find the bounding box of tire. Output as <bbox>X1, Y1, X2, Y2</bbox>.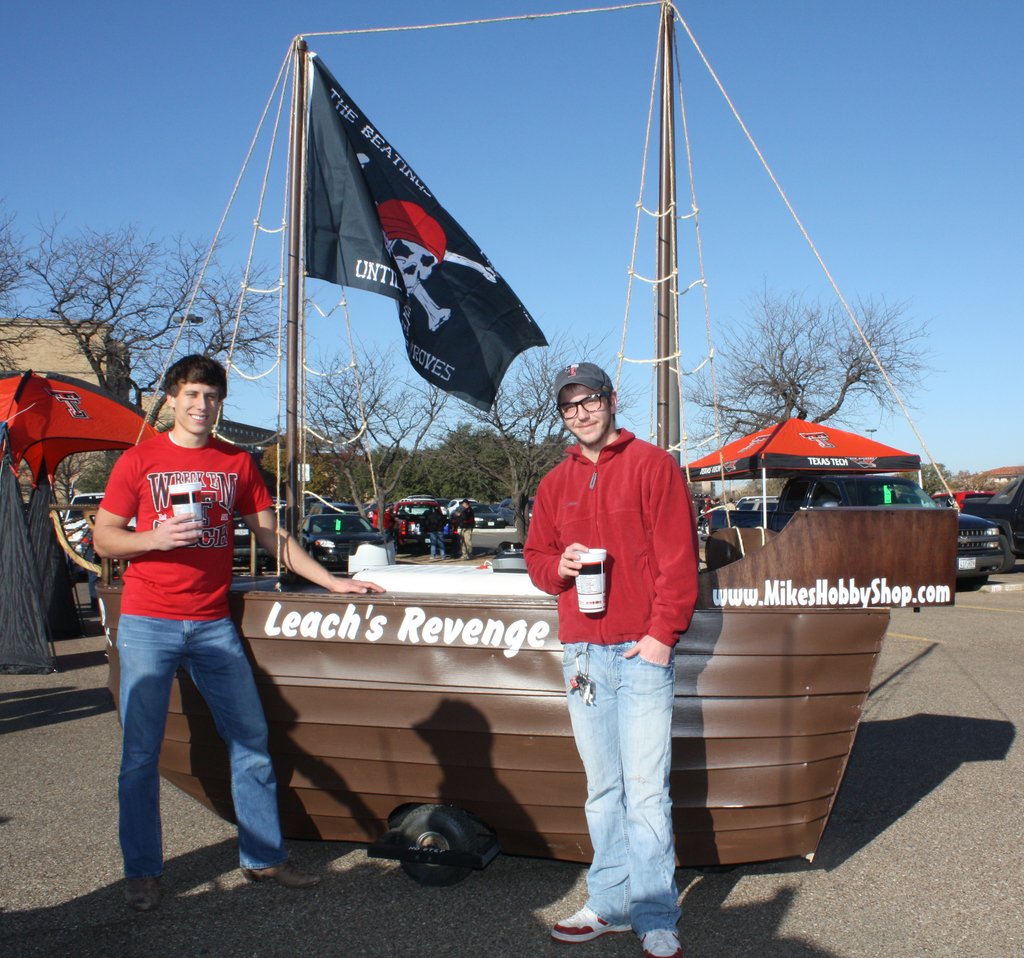
<bbox>959, 578, 992, 590</bbox>.
